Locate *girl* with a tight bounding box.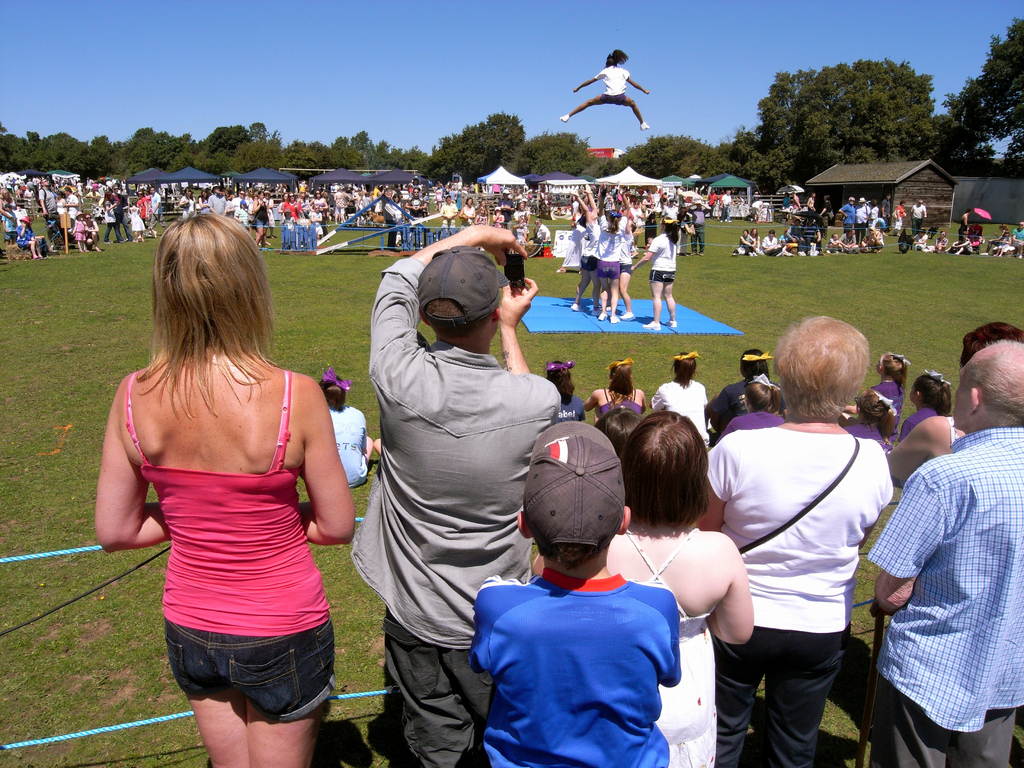
<region>561, 45, 652, 132</region>.
